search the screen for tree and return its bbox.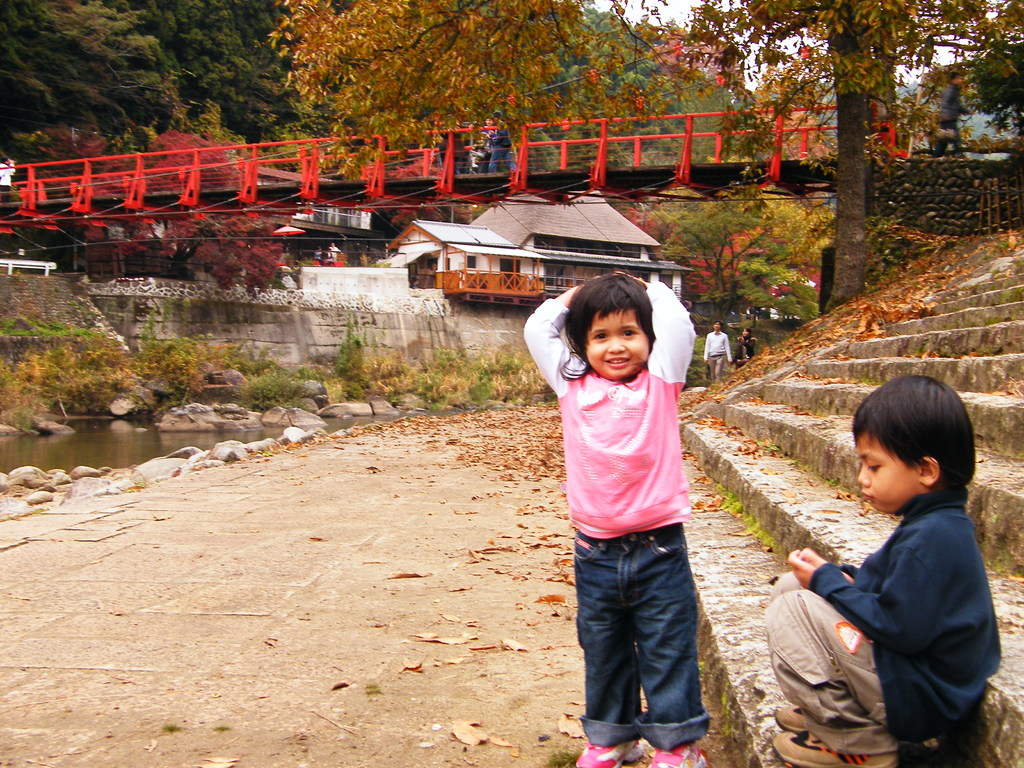
Found: {"left": 266, "top": 0, "right": 1023, "bottom": 315}.
